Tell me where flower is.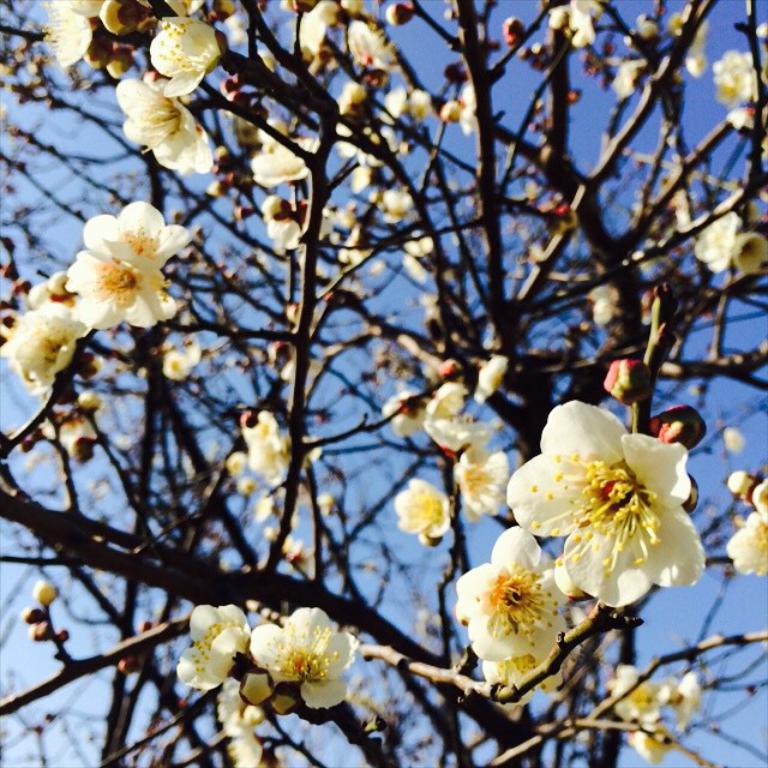
flower is at [x1=84, y1=196, x2=196, y2=318].
